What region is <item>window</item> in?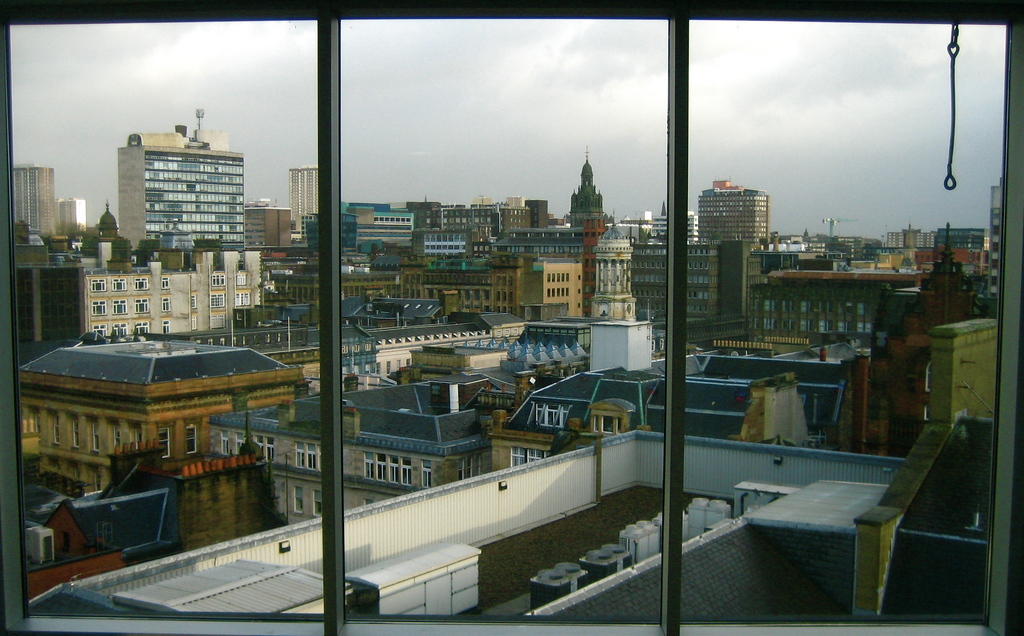
bbox=[465, 457, 472, 480].
